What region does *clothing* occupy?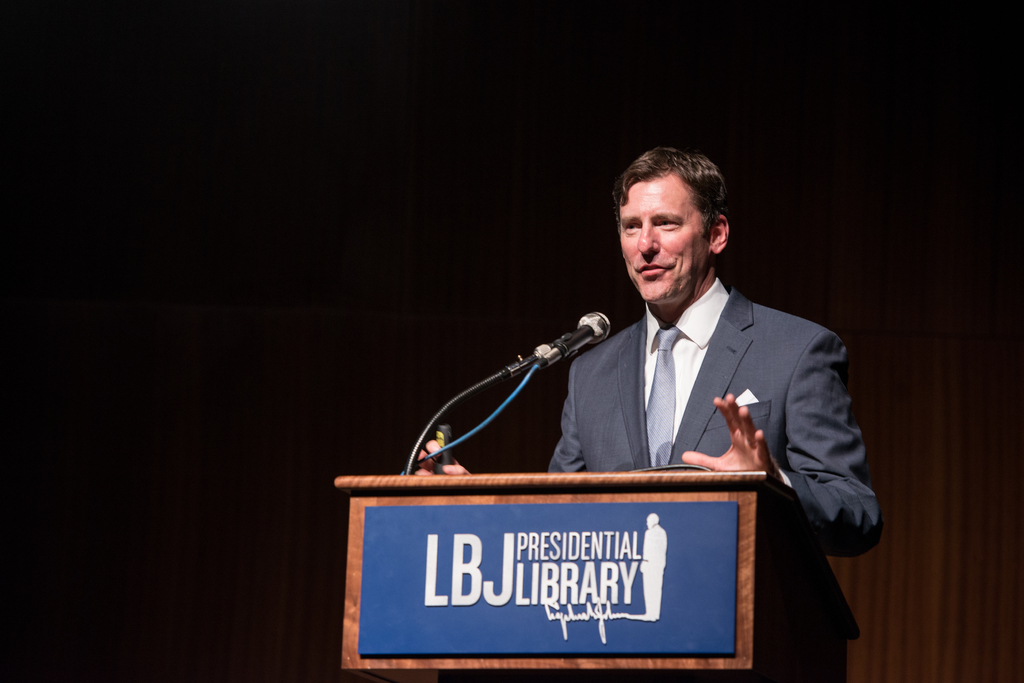
x1=538 y1=284 x2=895 y2=682.
